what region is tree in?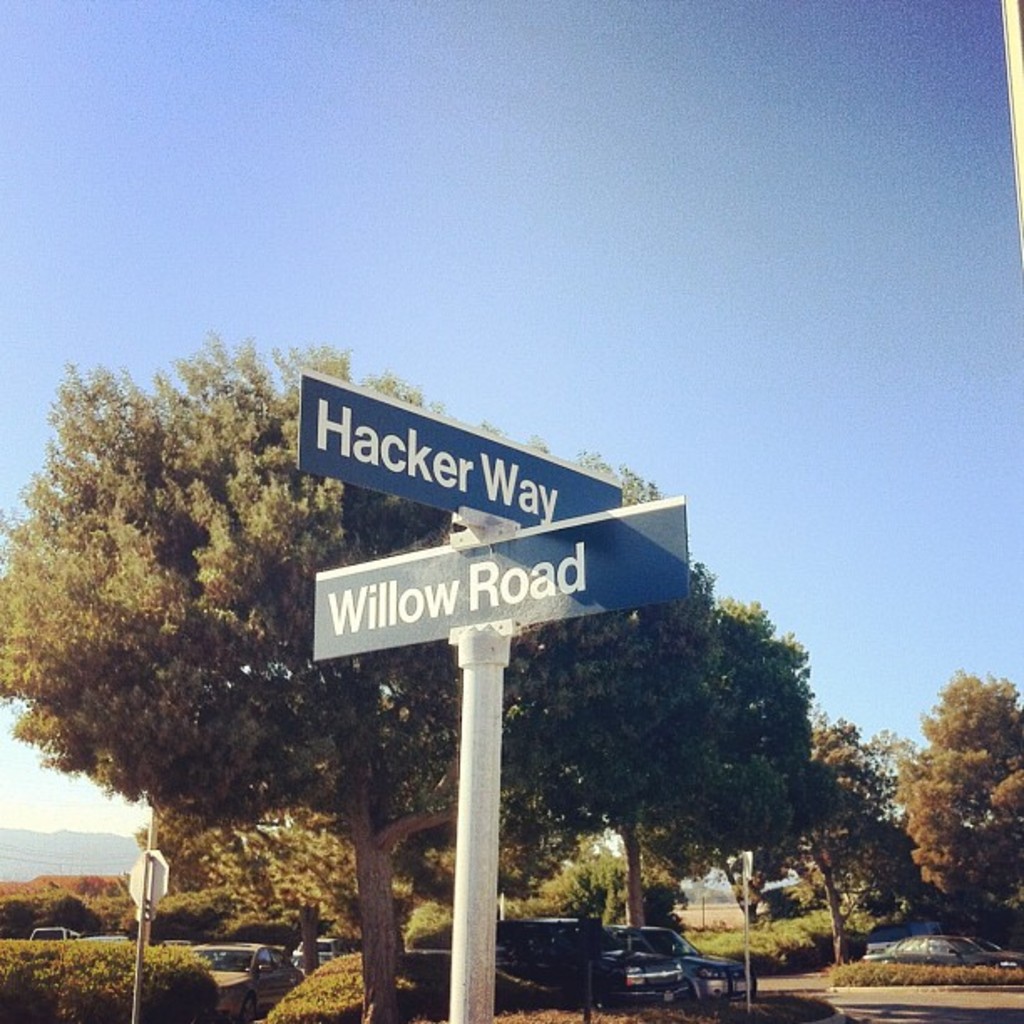
(left=798, top=701, right=912, bottom=962).
